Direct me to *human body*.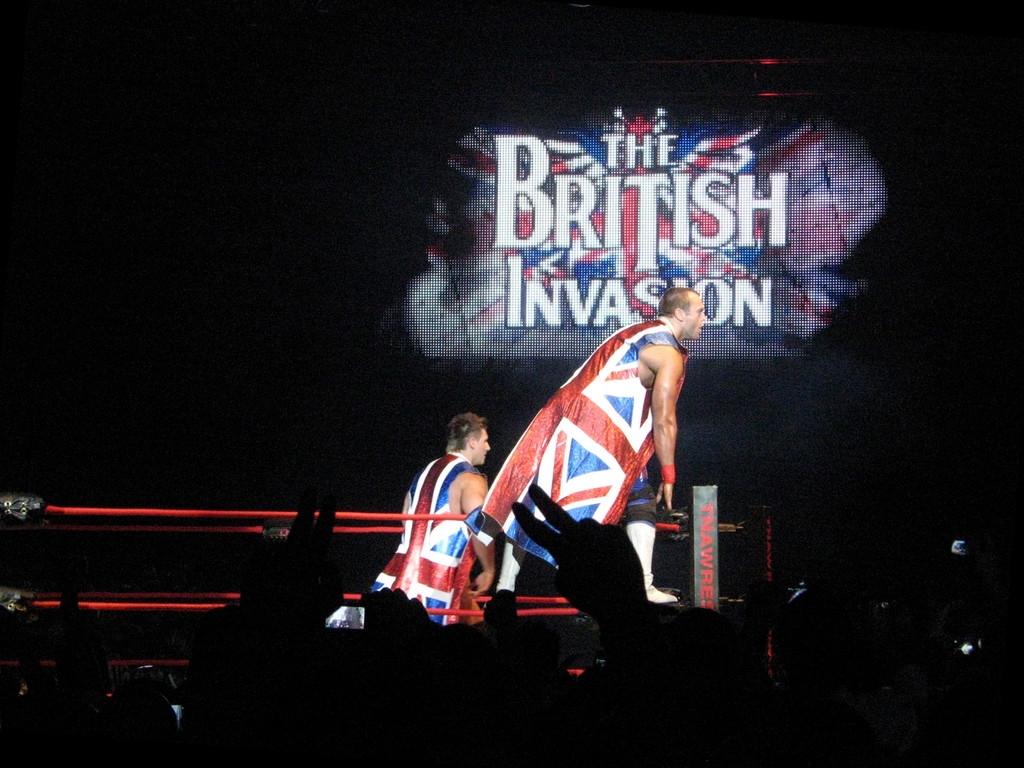
Direction: [458, 293, 697, 582].
